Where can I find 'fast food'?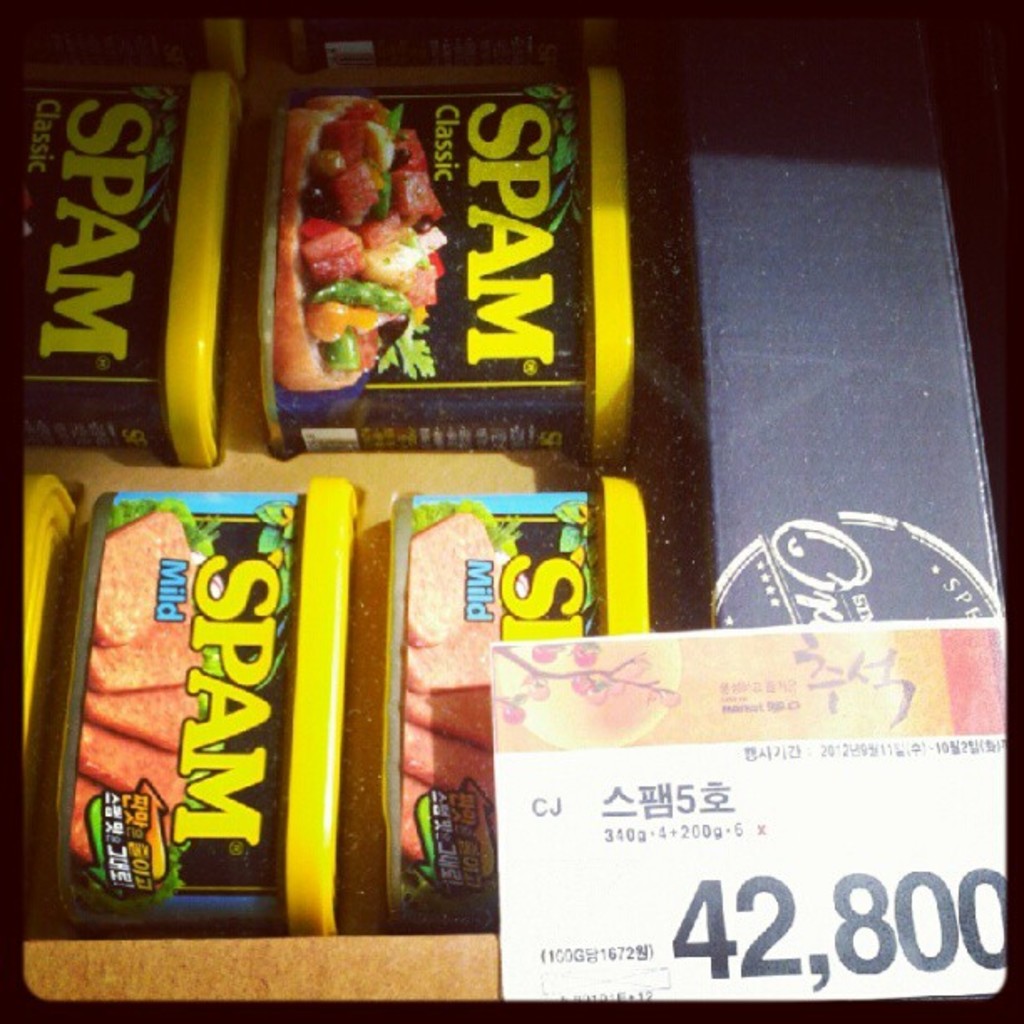
You can find it at region(407, 776, 482, 868).
